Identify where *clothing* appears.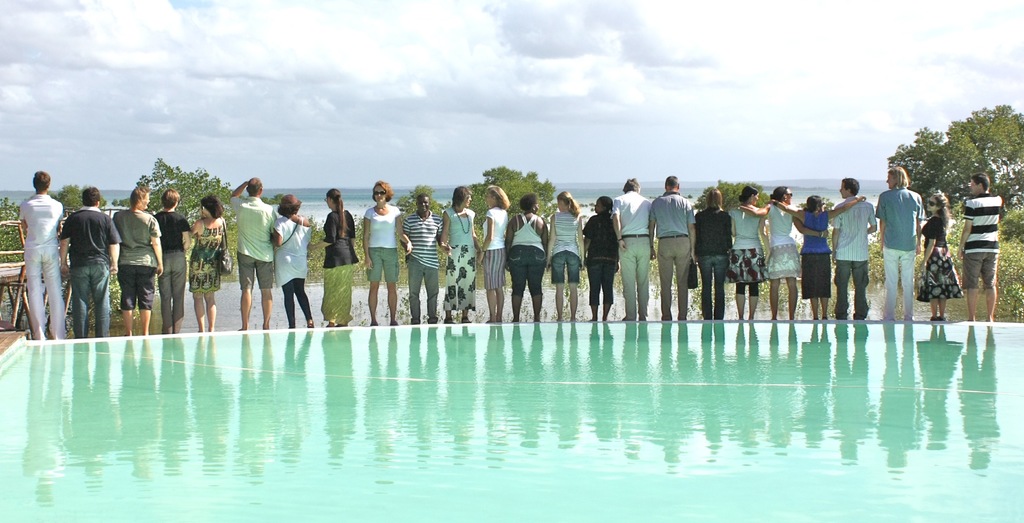
Appears at box=[771, 200, 807, 291].
